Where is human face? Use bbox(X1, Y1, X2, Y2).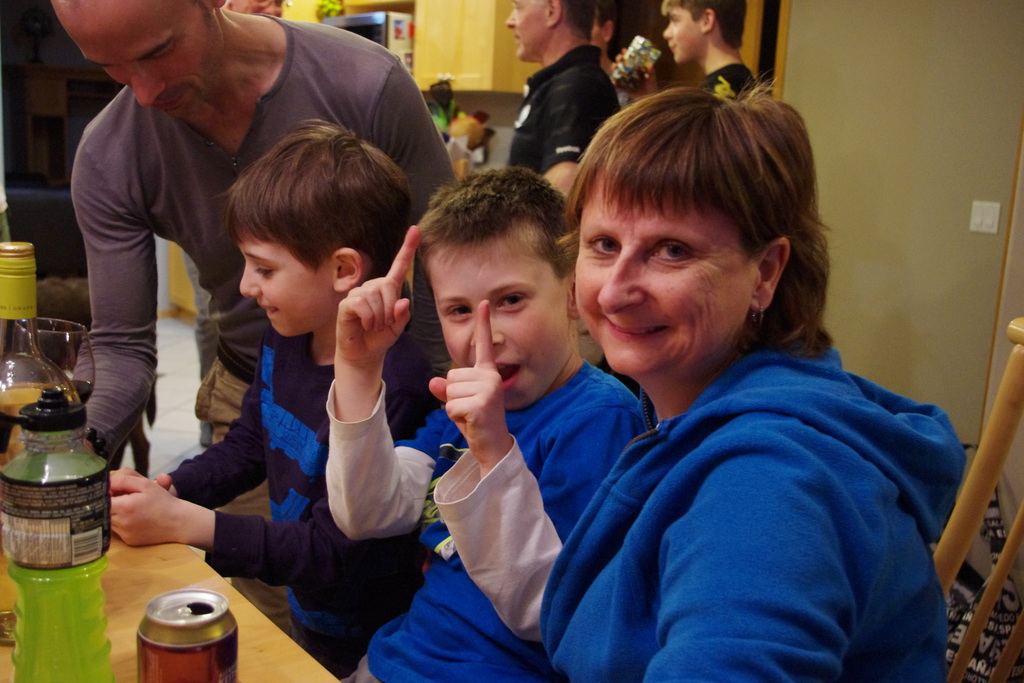
bbox(576, 170, 755, 375).
